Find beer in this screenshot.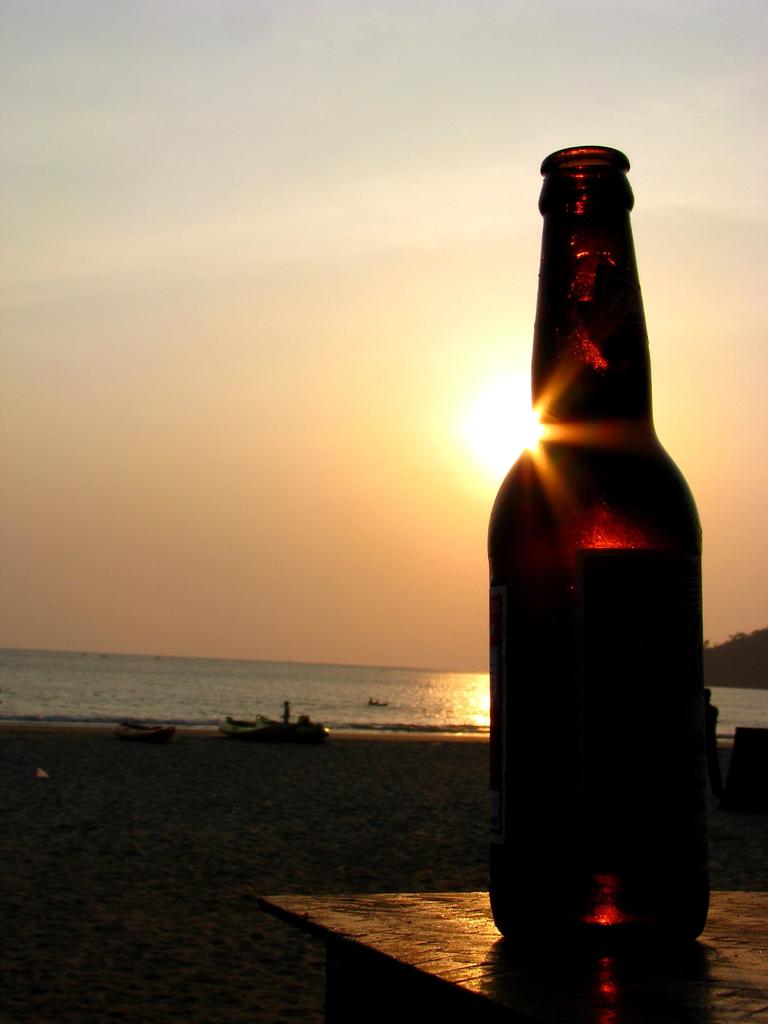
The bounding box for beer is 479, 132, 710, 955.
